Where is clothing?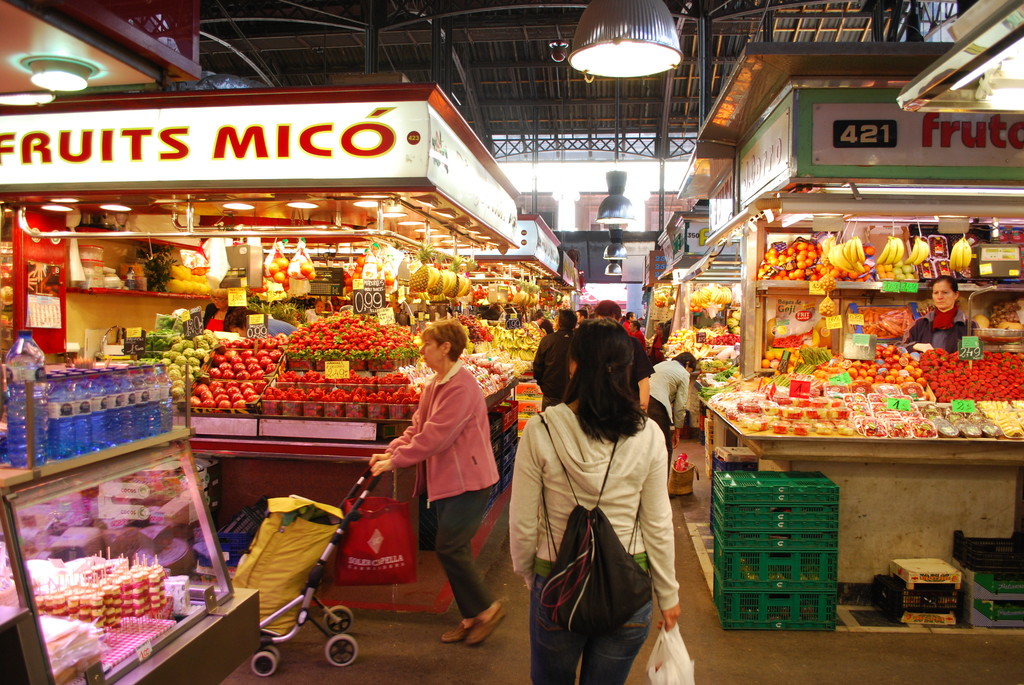
pyautogui.locateOnScreen(377, 355, 507, 618).
